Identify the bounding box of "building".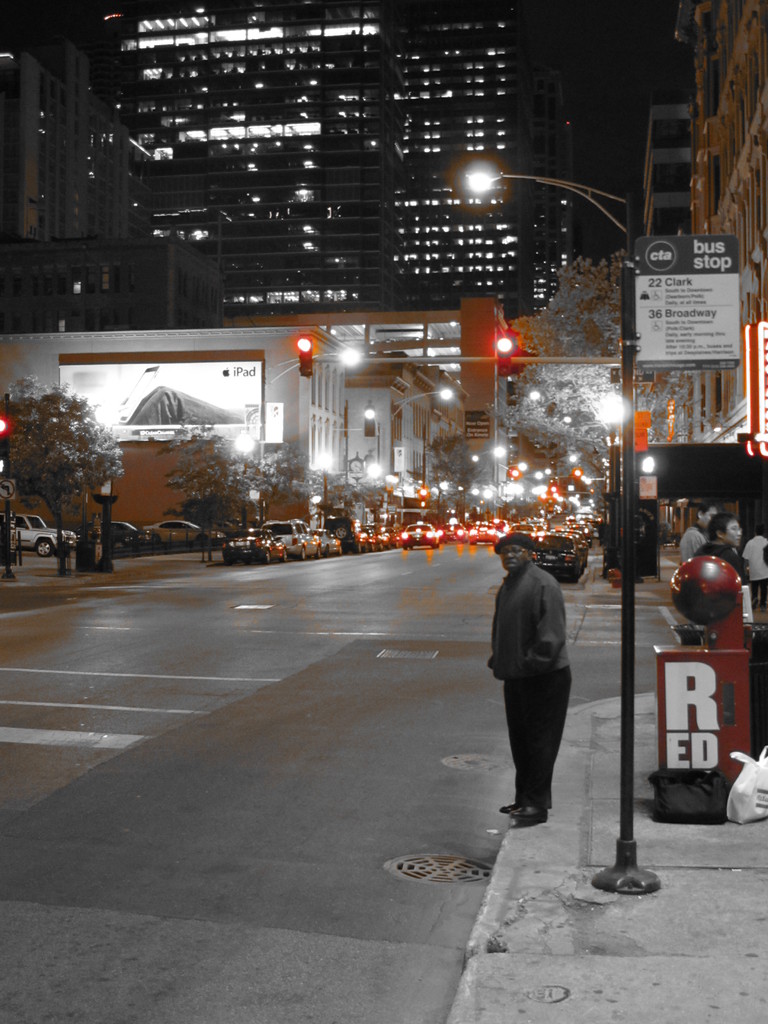
detection(641, 108, 698, 240).
